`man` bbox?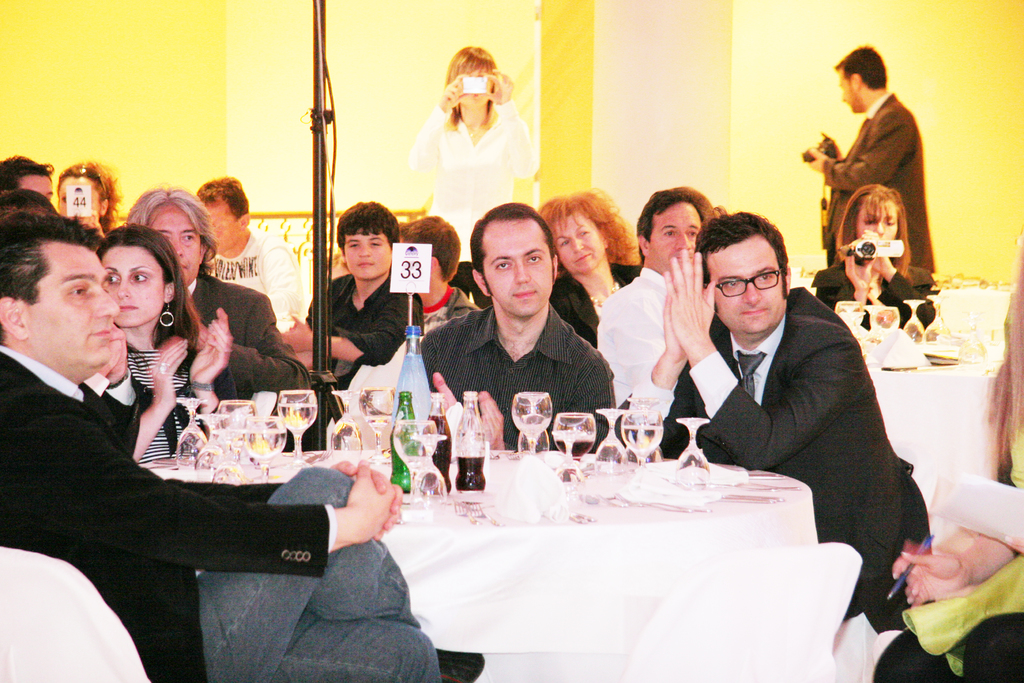
box=[0, 151, 58, 204]
